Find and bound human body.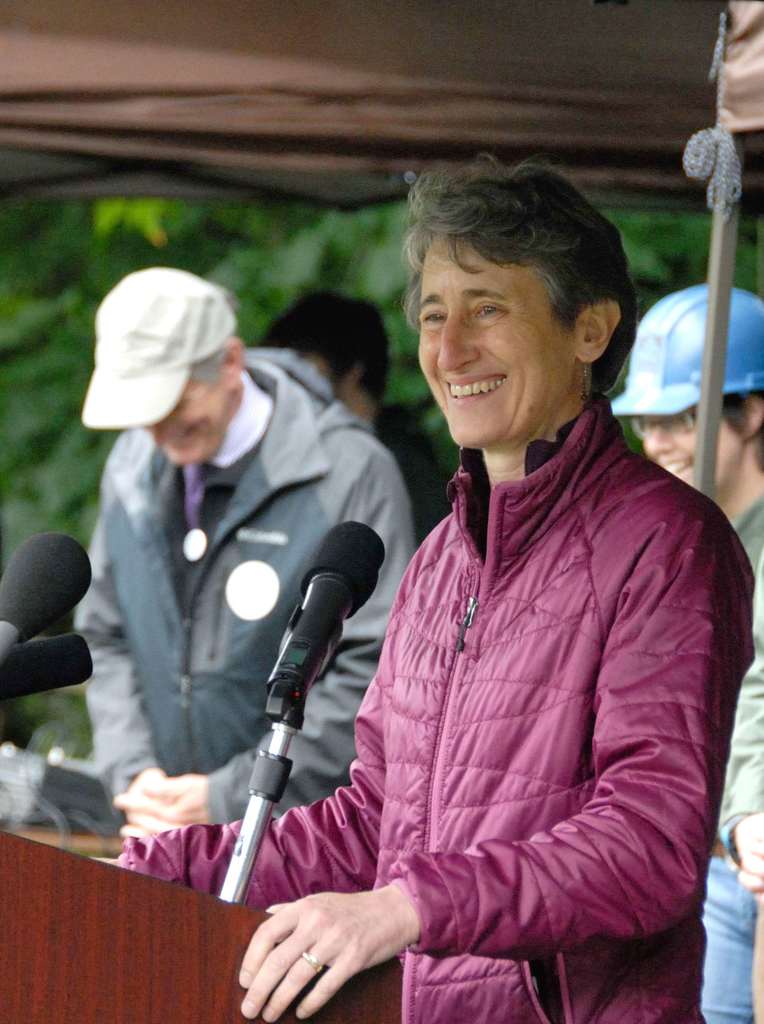
Bound: rect(72, 260, 428, 844).
